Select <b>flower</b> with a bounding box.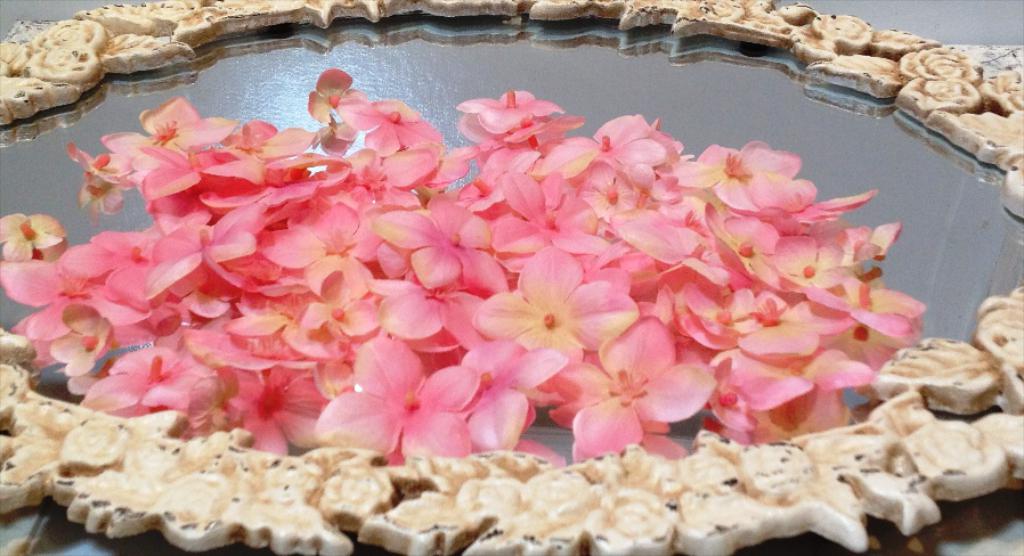
(left=217, top=367, right=301, bottom=439).
